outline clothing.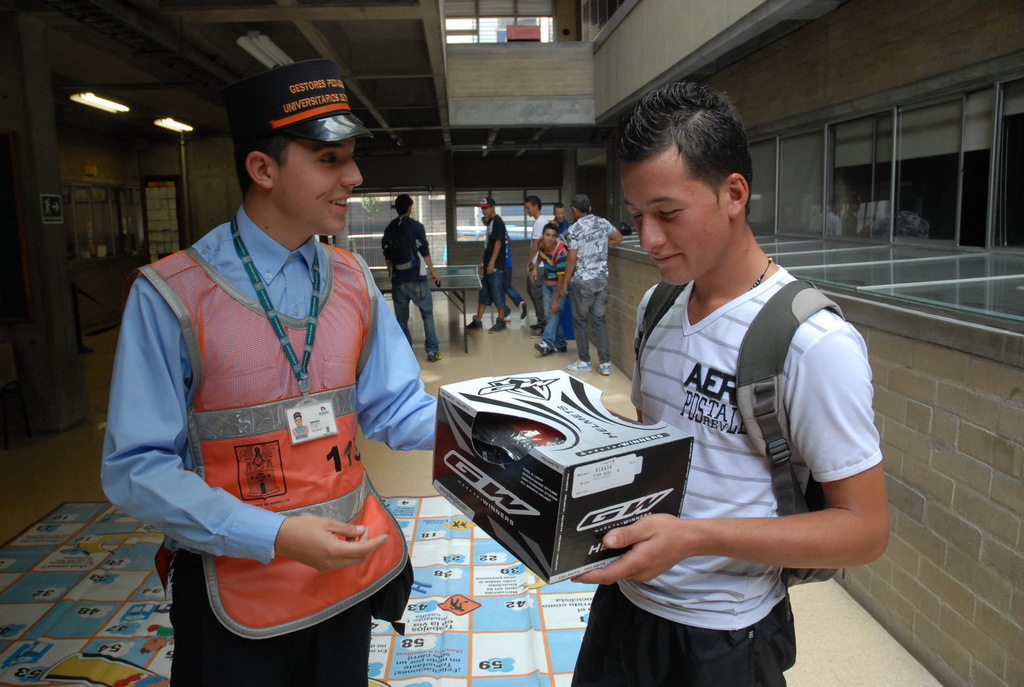
Outline: x1=95, y1=200, x2=440, y2=686.
